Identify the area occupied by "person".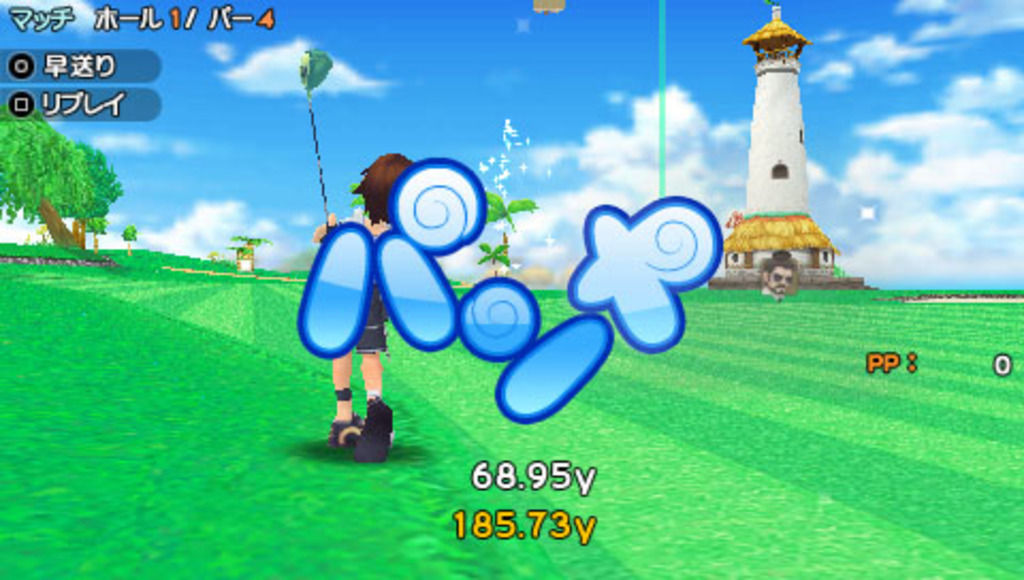
Area: left=290, top=147, right=420, bottom=422.
